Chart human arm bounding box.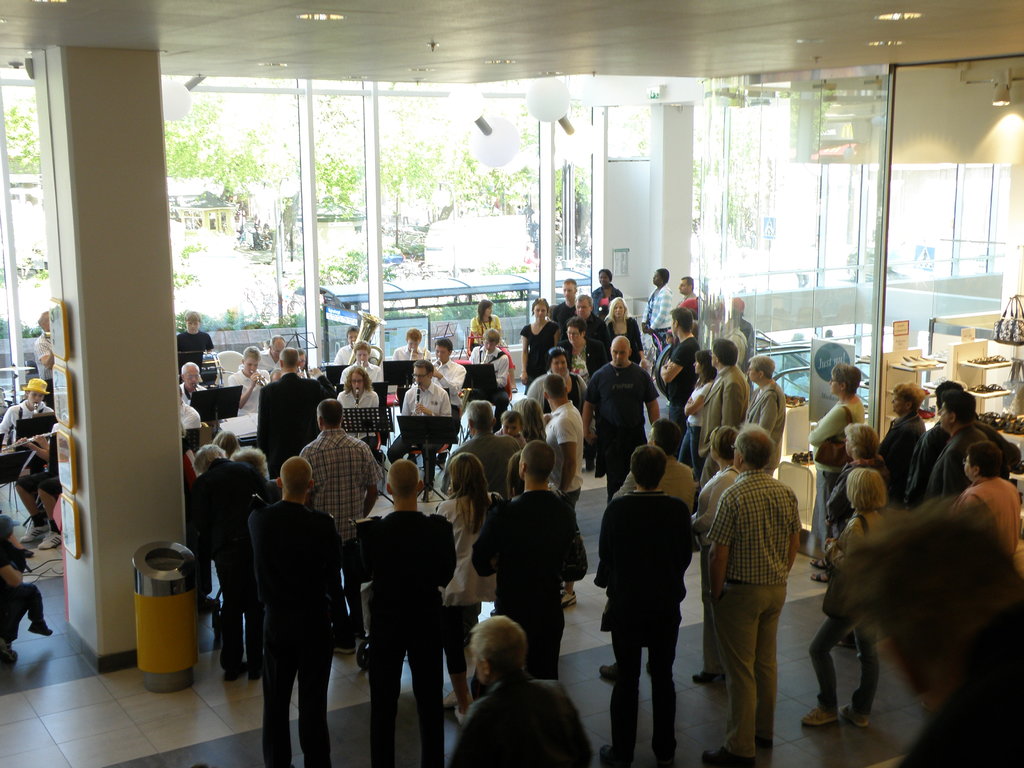
Charted: bbox=[644, 374, 662, 426].
